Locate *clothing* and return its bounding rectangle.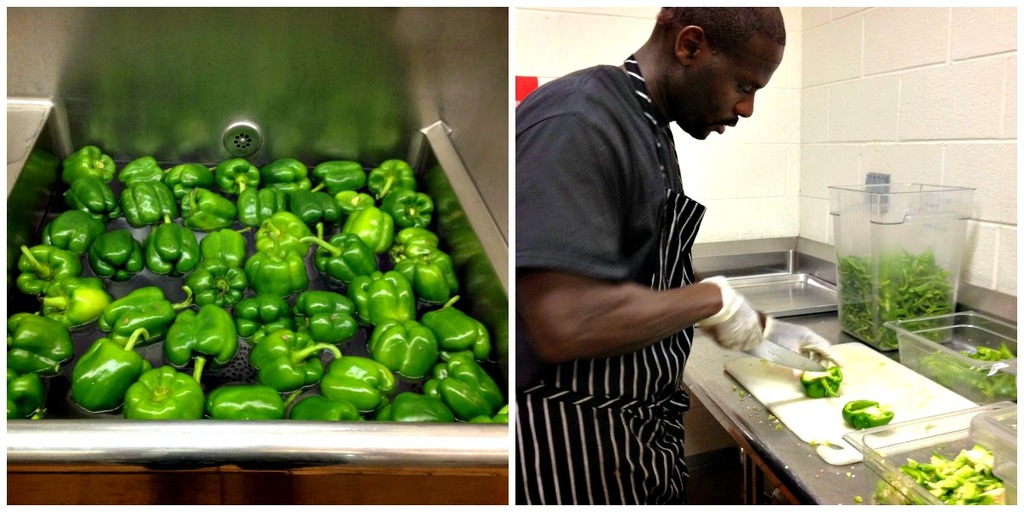
left=515, top=46, right=702, bottom=505.
